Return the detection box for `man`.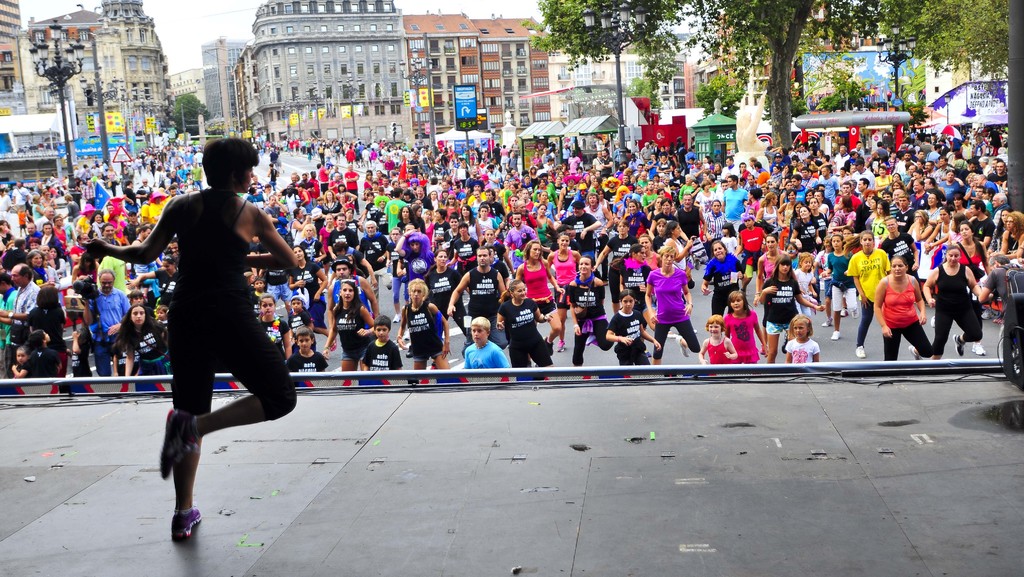
(left=891, top=189, right=900, bottom=213).
